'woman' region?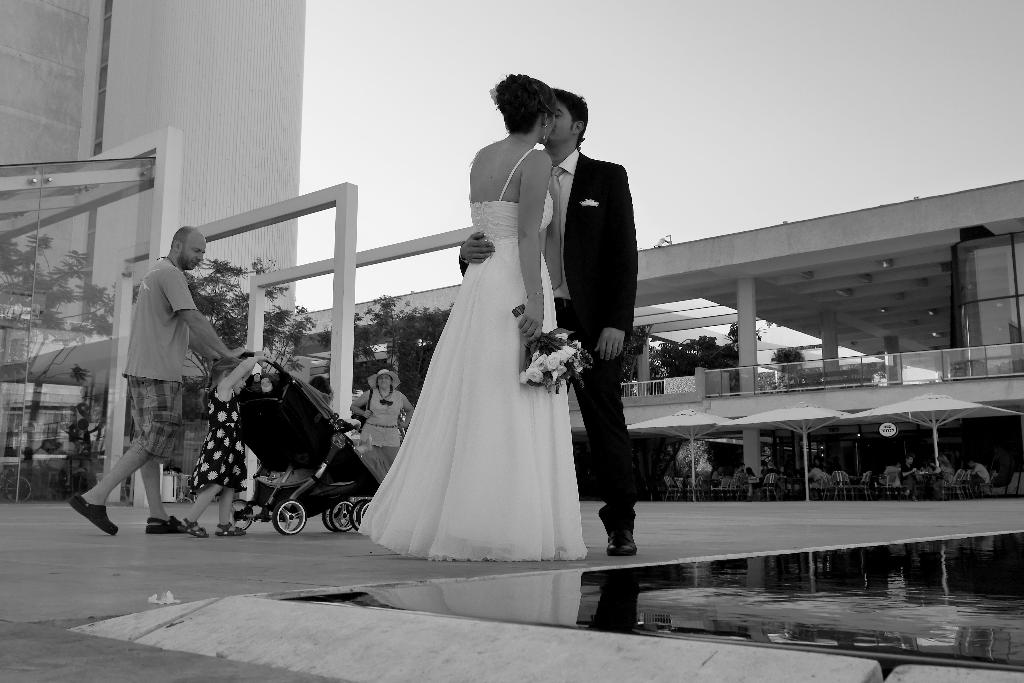
361/88/604/563
